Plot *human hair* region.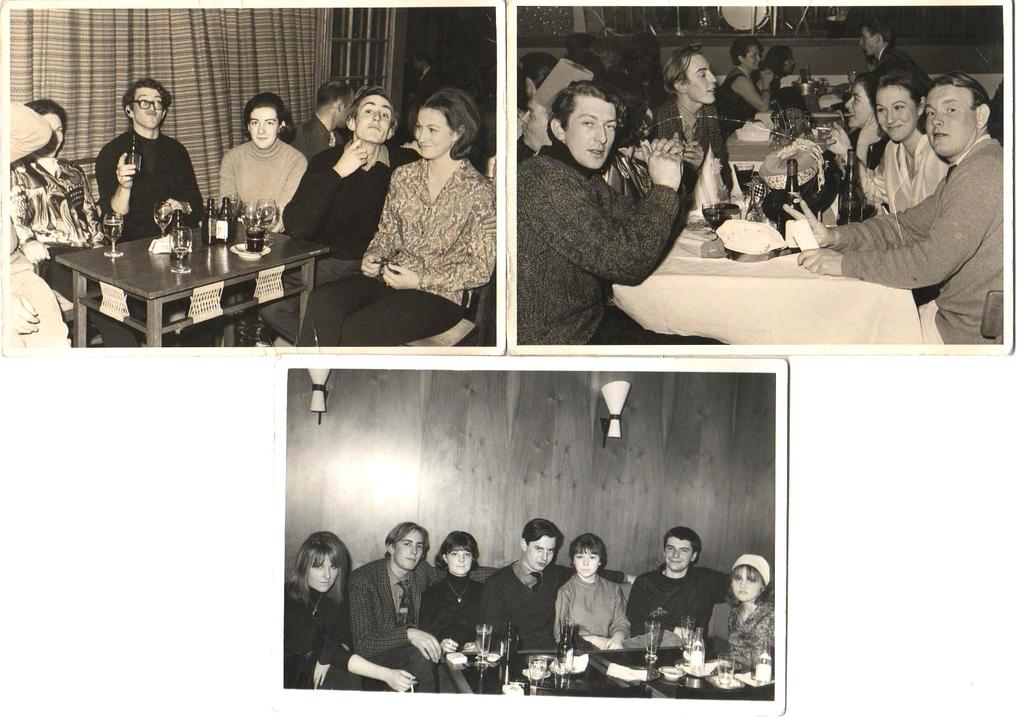
Plotted at <region>379, 513, 439, 572</region>.
